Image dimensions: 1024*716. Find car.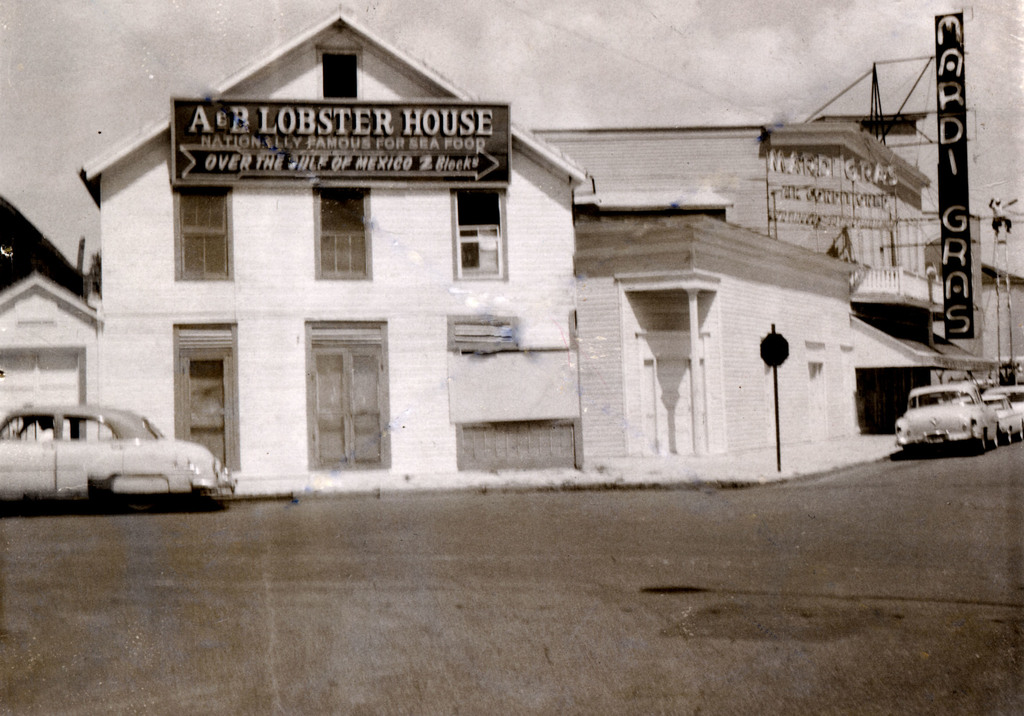
(x1=0, y1=405, x2=238, y2=504).
